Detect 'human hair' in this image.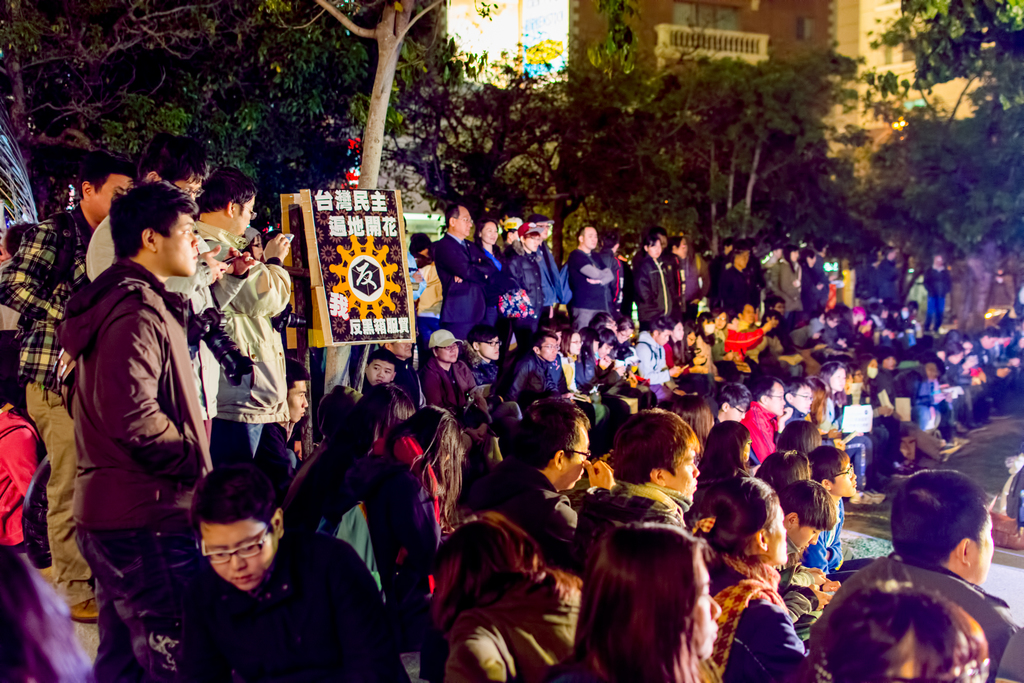
Detection: {"x1": 671, "y1": 393, "x2": 708, "y2": 439}.
